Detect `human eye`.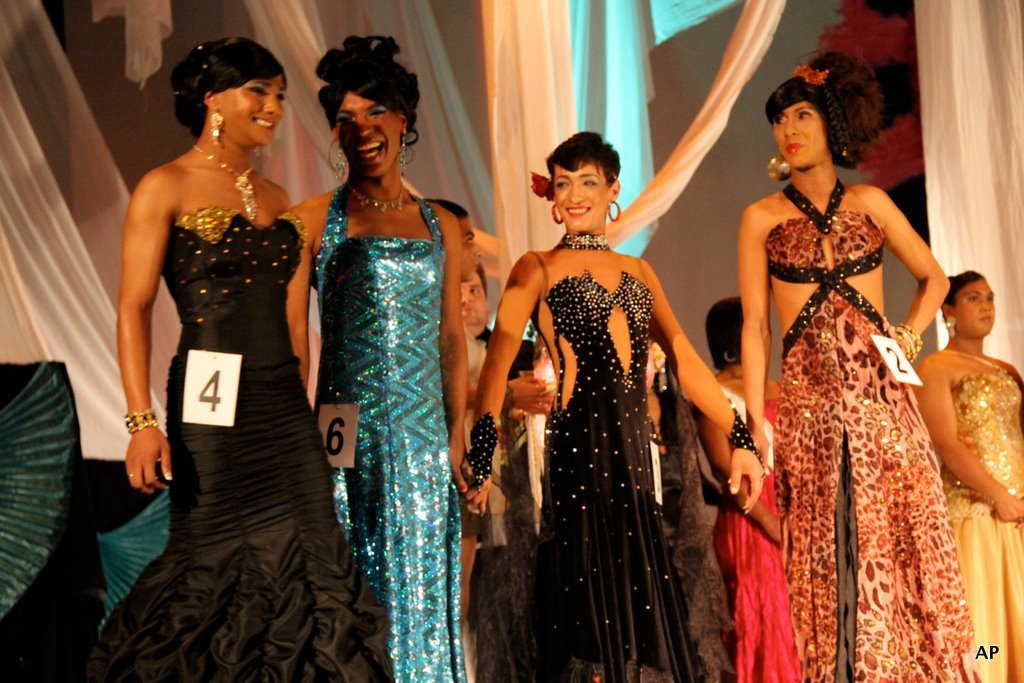
Detected at <box>796,106,811,120</box>.
